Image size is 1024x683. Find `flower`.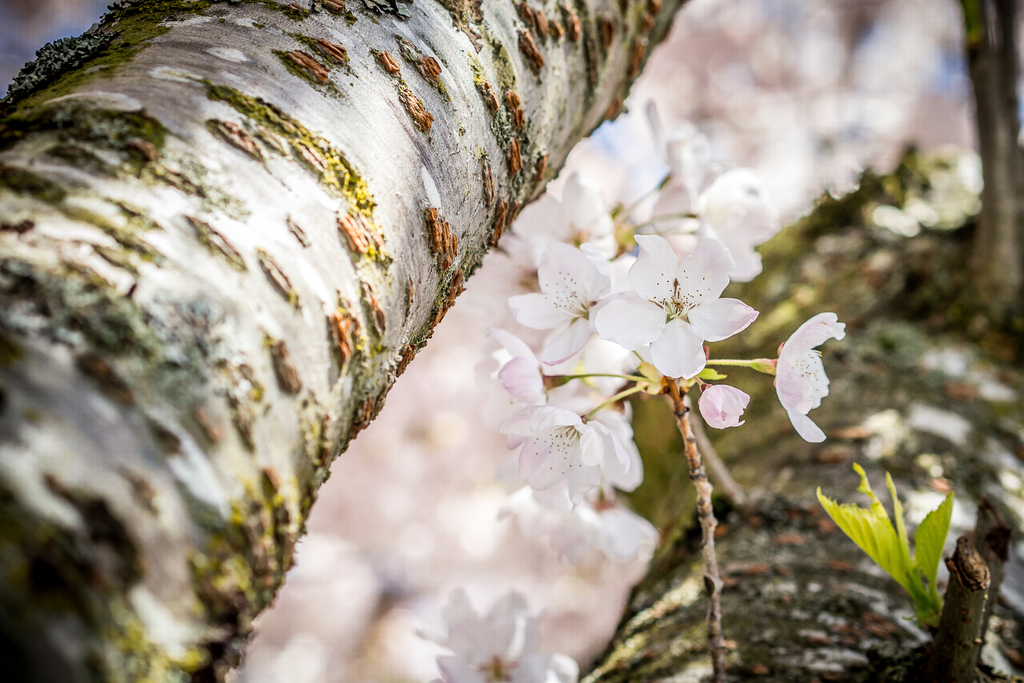
select_region(696, 382, 751, 431).
